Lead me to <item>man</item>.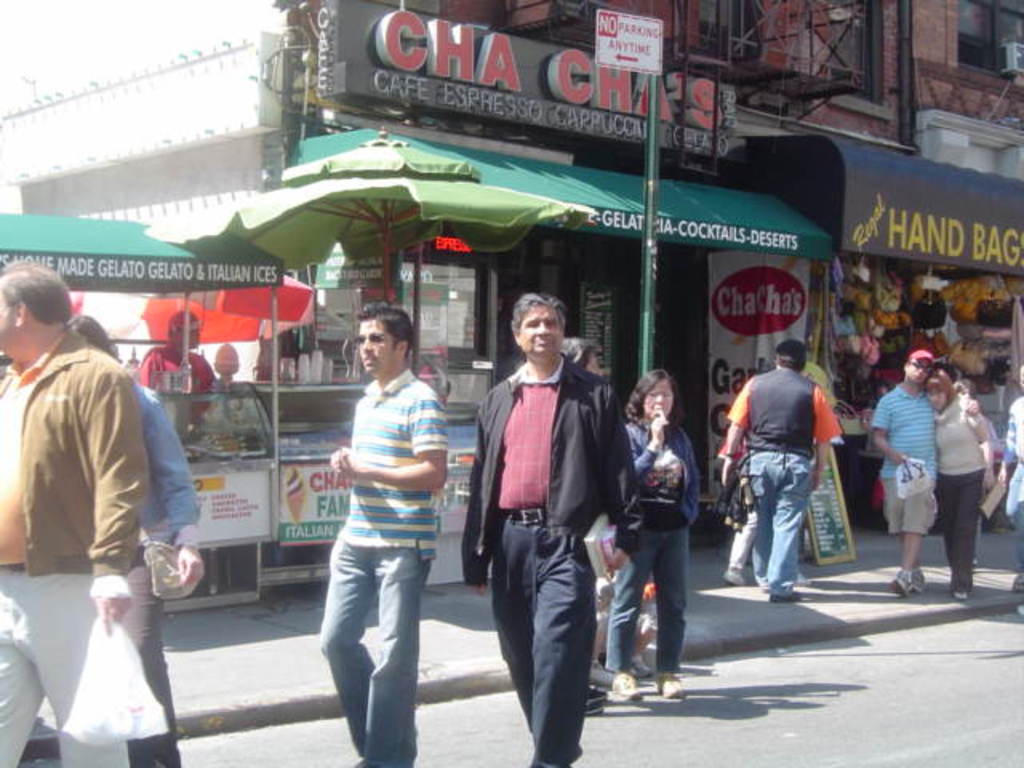
Lead to l=310, t=302, r=446, b=766.
